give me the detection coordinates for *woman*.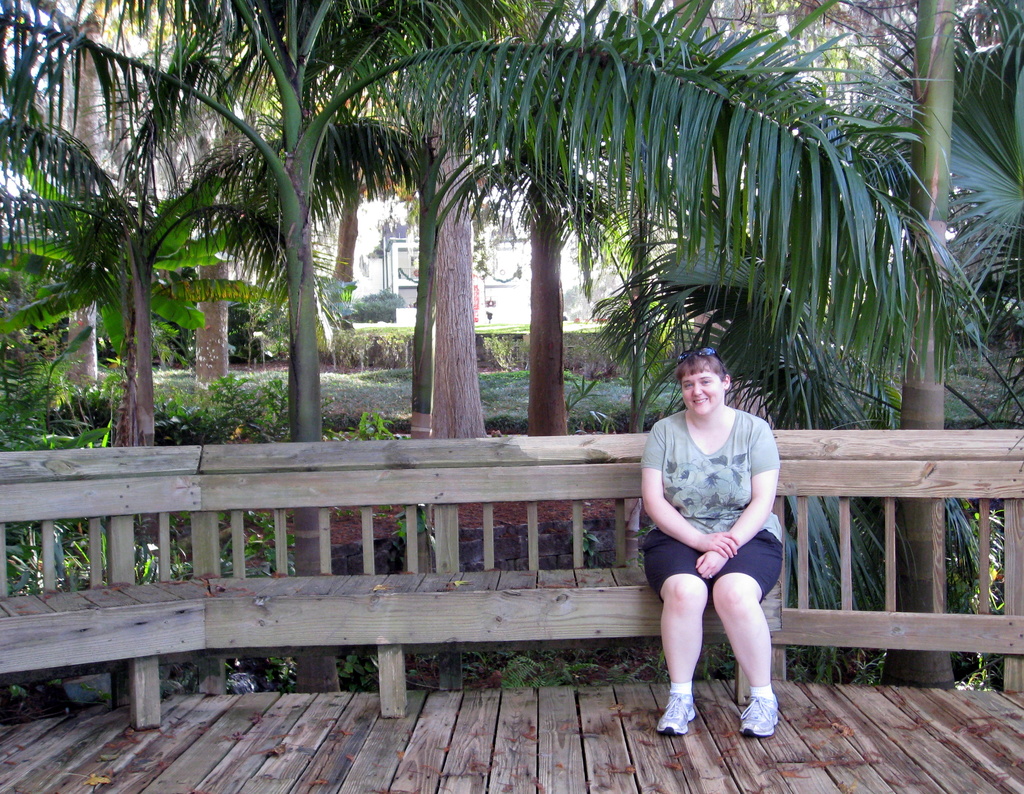
left=646, top=349, right=797, bottom=742.
